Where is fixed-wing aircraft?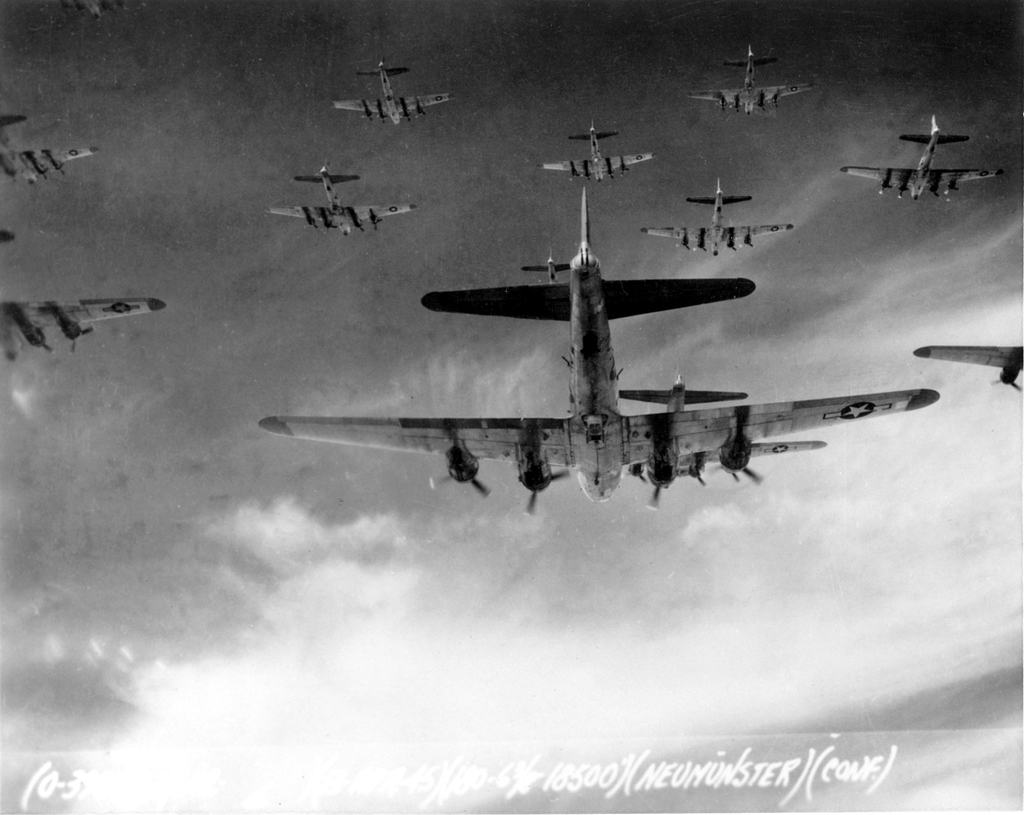
<box>635,172,796,256</box>.
